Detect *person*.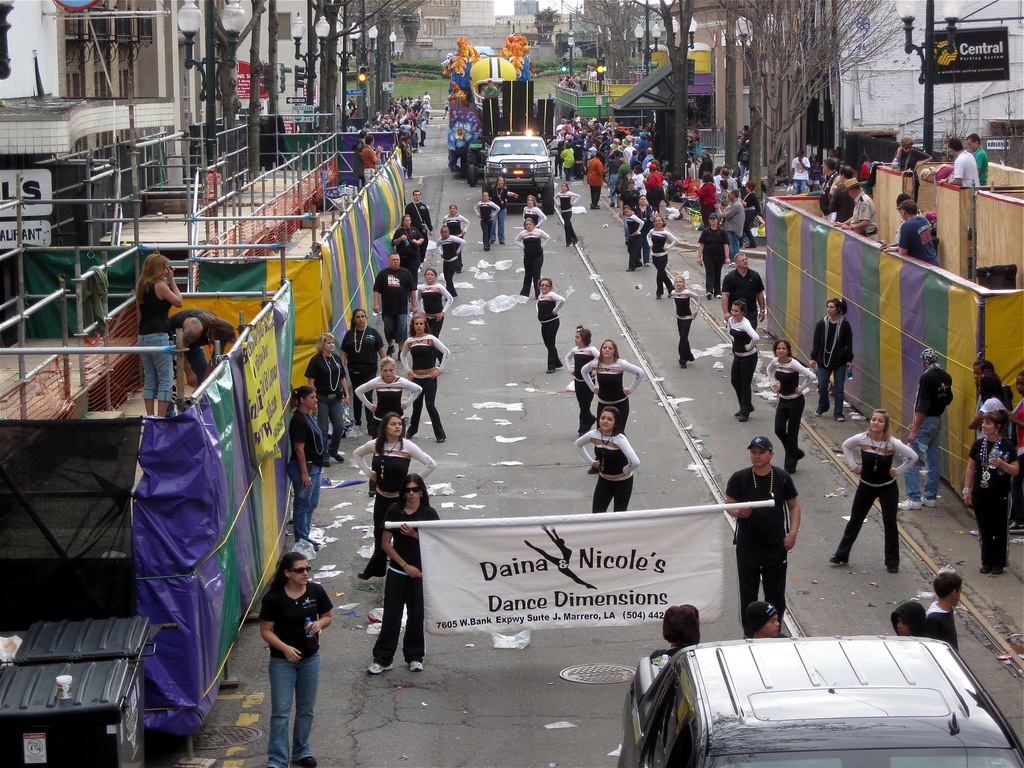
Detected at 826/409/916/574.
